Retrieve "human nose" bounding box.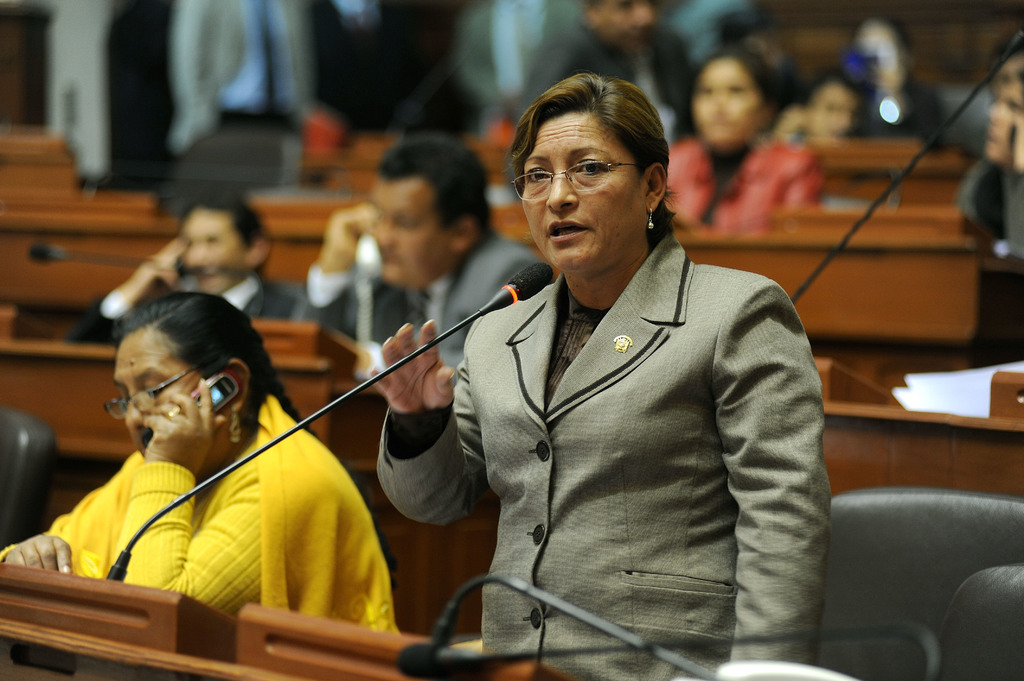
Bounding box: {"x1": 122, "y1": 389, "x2": 145, "y2": 435}.
